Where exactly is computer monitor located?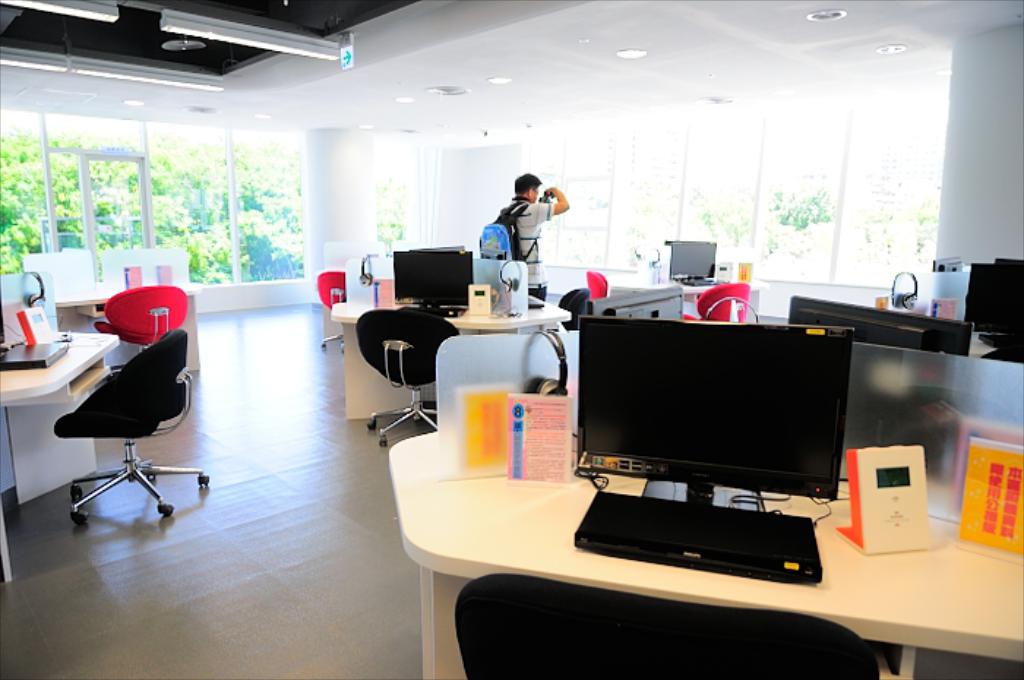
Its bounding box is select_region(581, 313, 856, 510).
